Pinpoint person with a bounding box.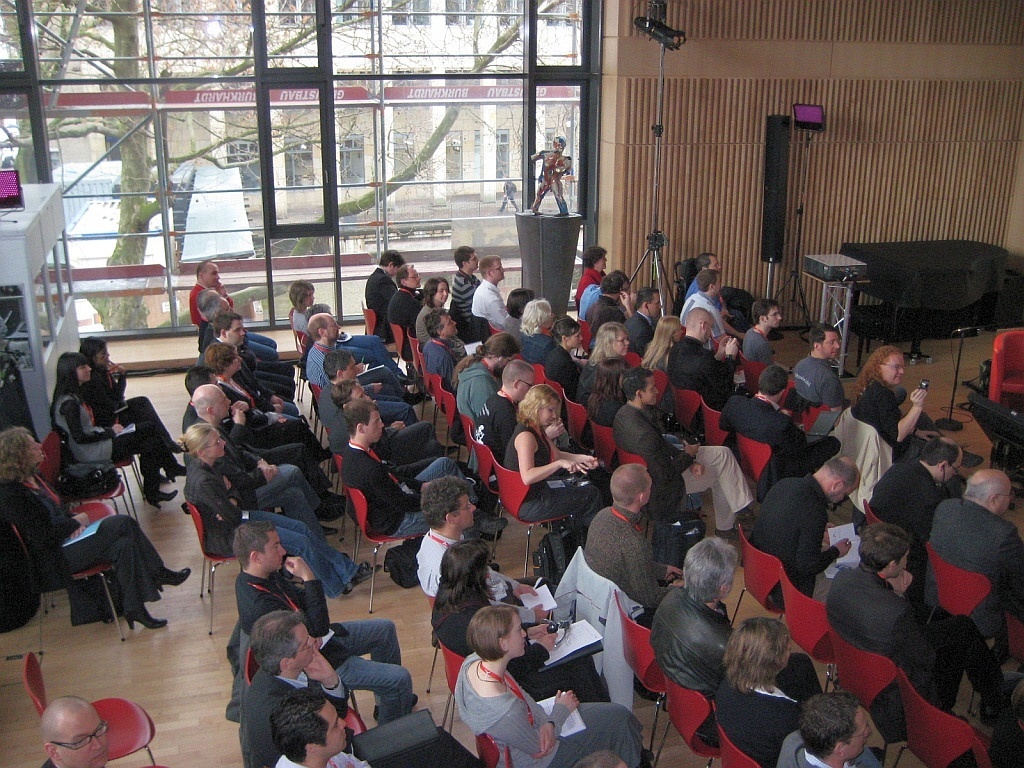
<region>73, 331, 190, 479</region>.
